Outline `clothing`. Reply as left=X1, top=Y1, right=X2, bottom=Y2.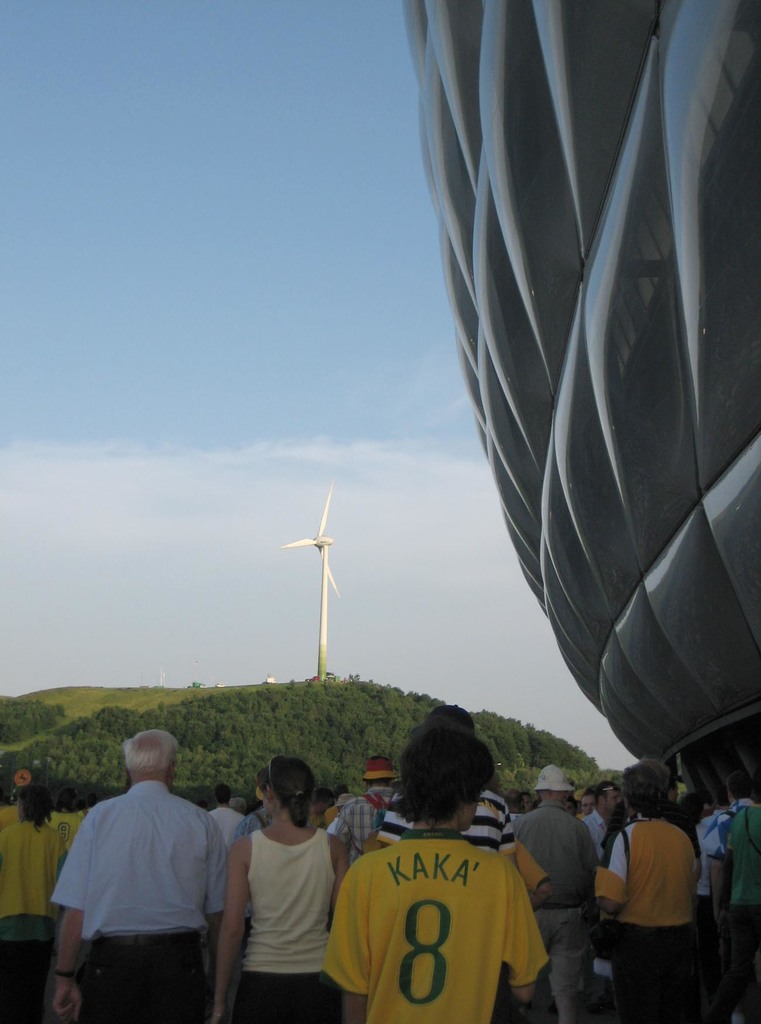
left=321, top=812, right=557, bottom=1023.
